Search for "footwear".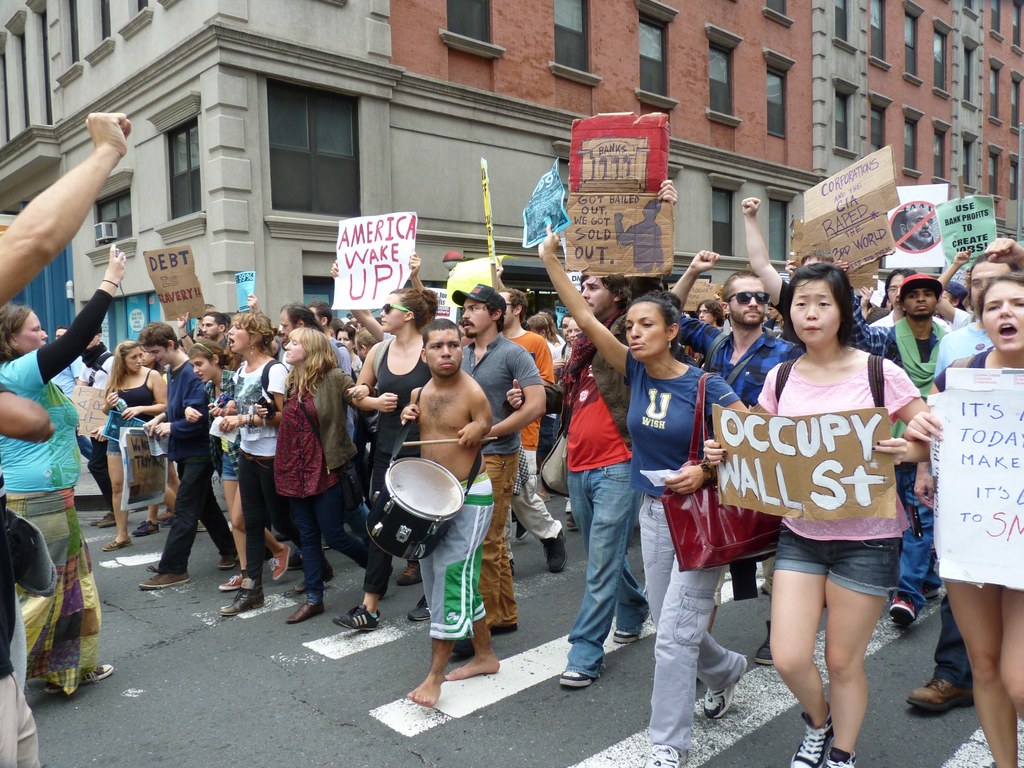
Found at region(94, 514, 110, 525).
